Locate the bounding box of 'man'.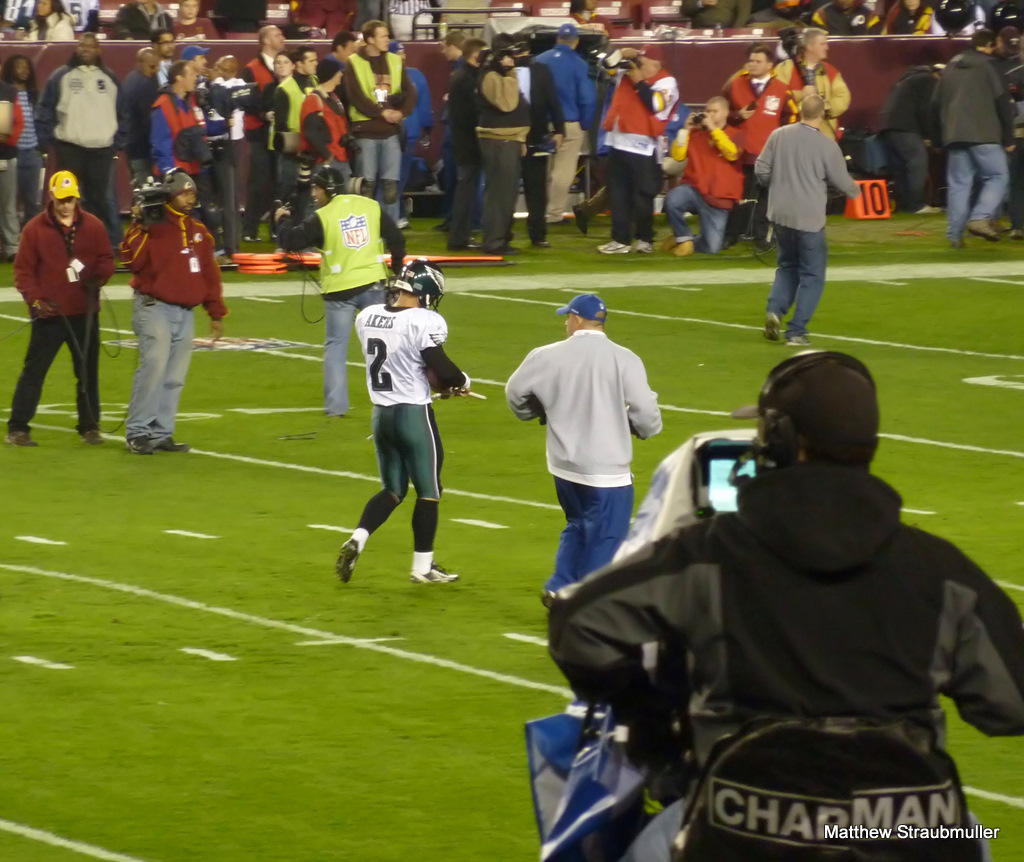
Bounding box: (949, 38, 995, 244).
